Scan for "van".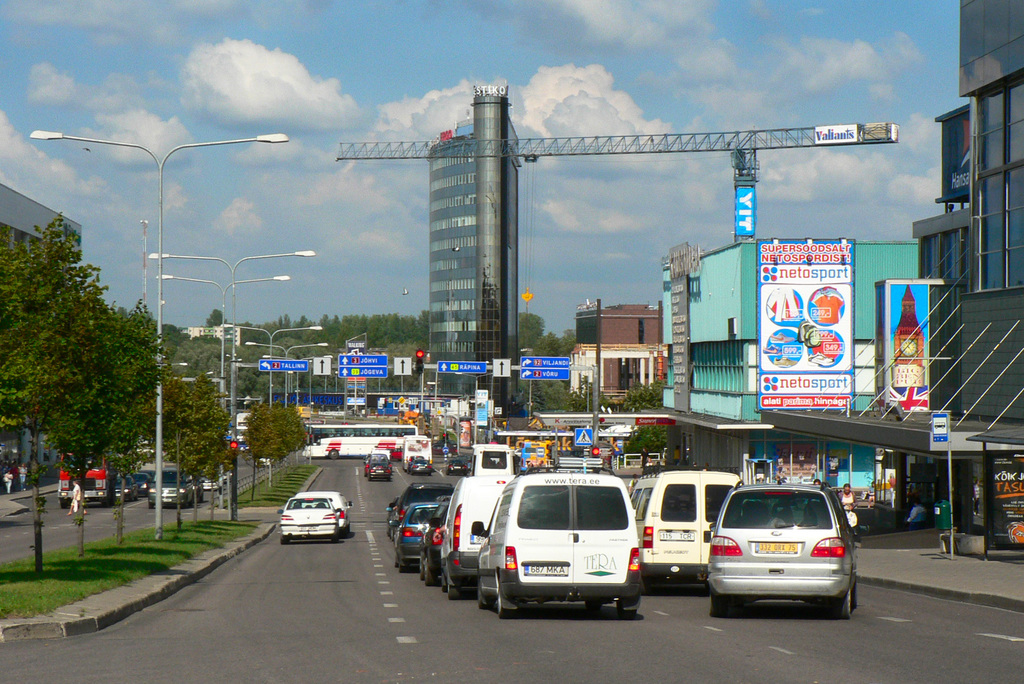
Scan result: (429,474,518,601).
